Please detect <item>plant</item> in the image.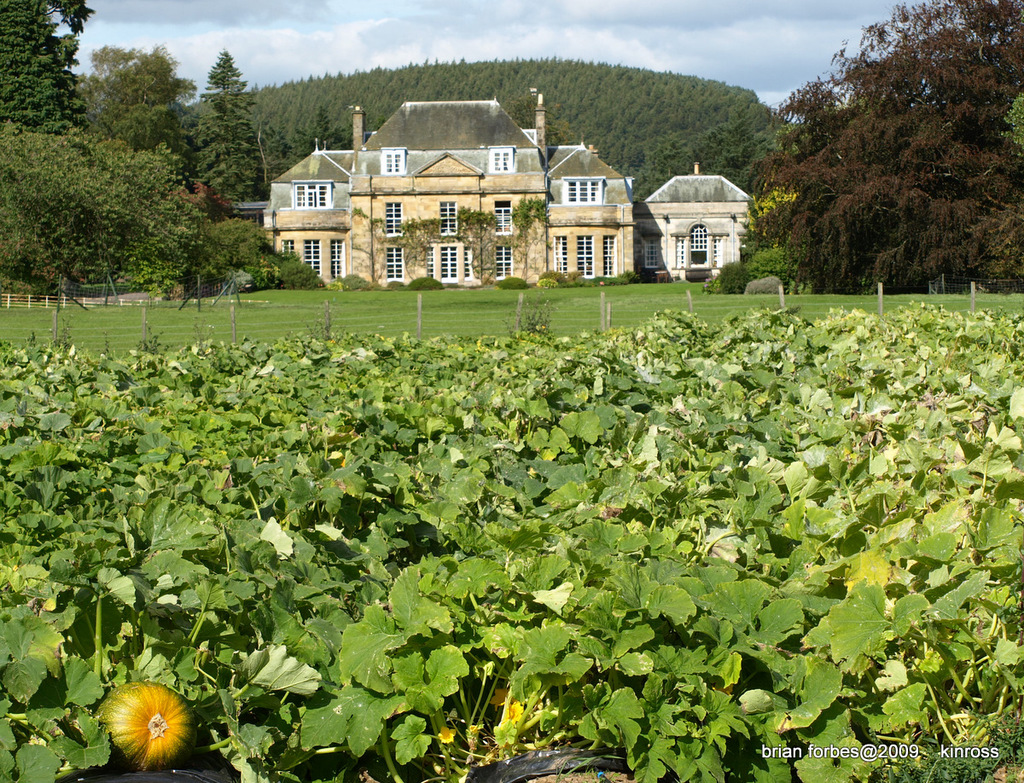
select_region(609, 270, 636, 282).
